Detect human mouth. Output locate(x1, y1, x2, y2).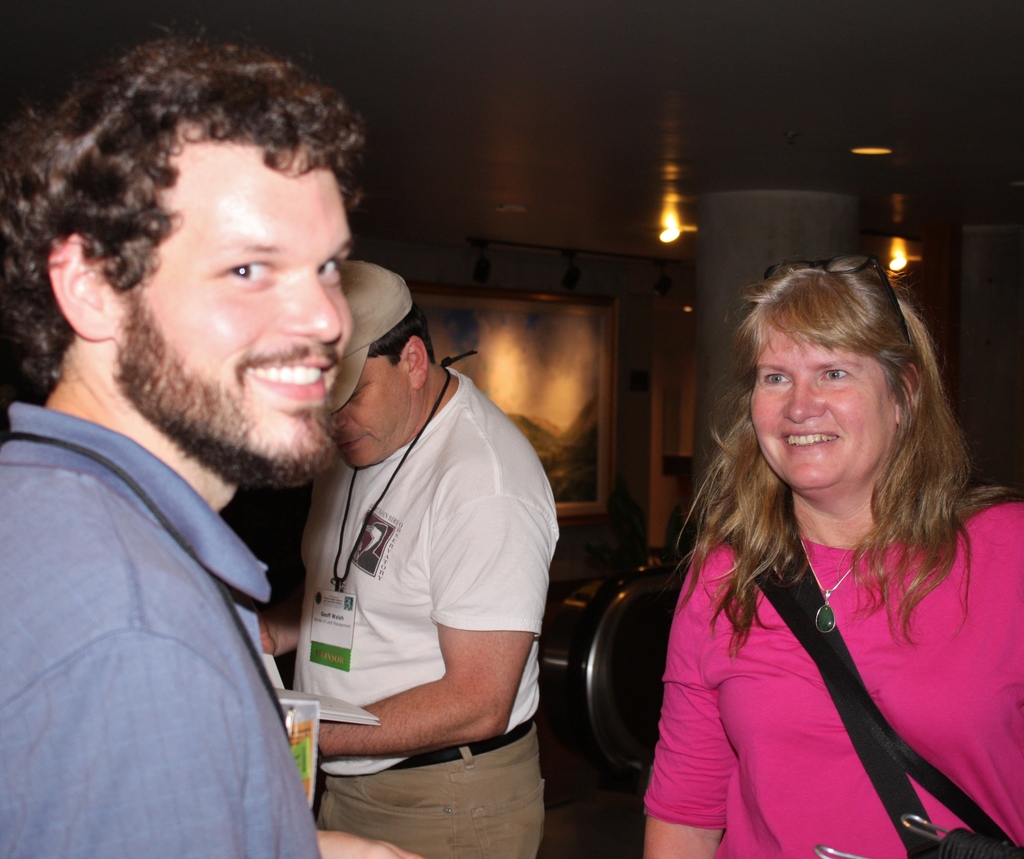
locate(335, 435, 362, 451).
